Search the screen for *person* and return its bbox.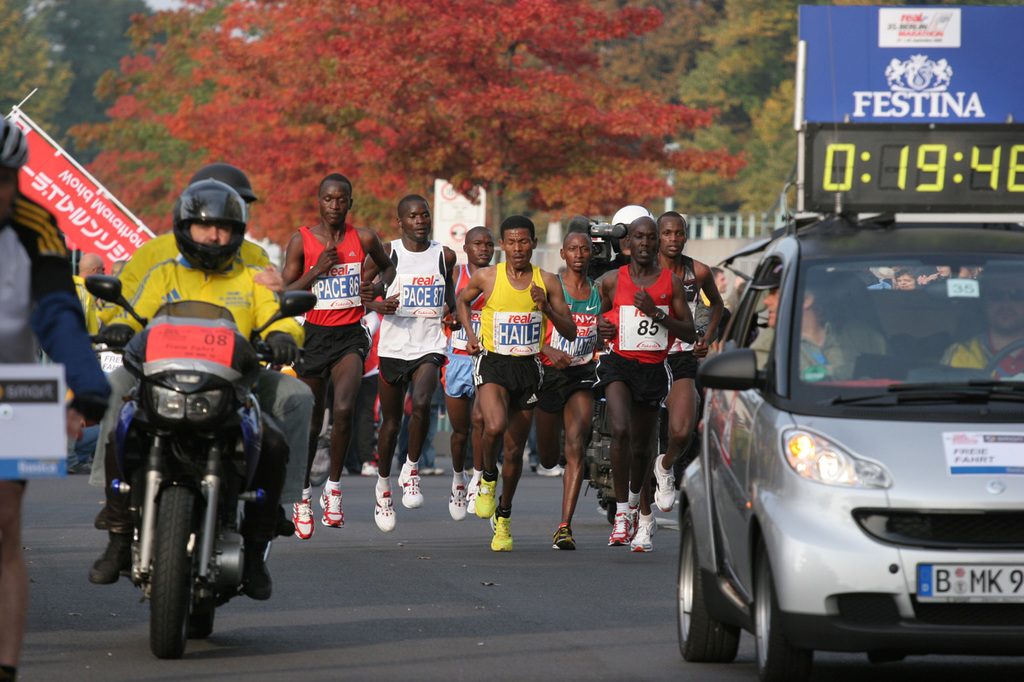
Found: (left=737, top=272, right=884, bottom=393).
